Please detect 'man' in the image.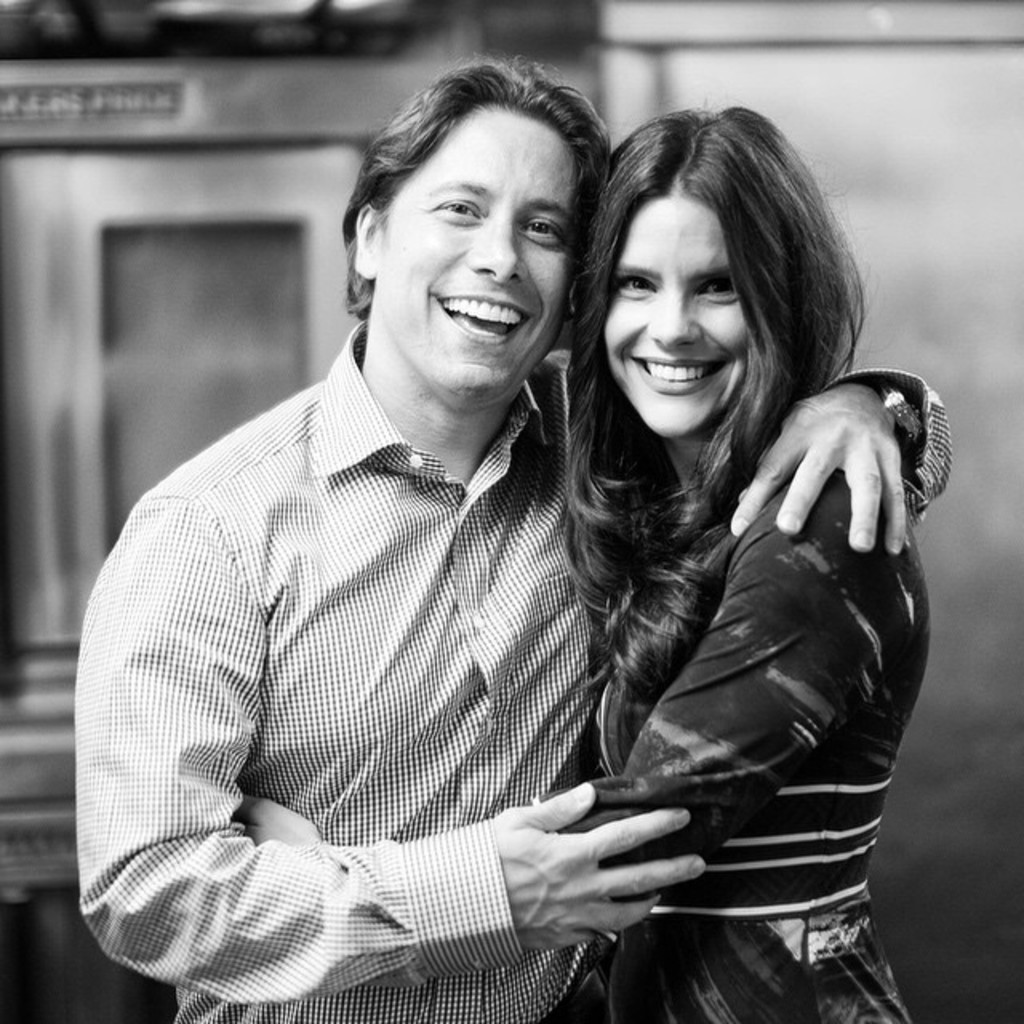
left=83, top=46, right=952, bottom=1019.
